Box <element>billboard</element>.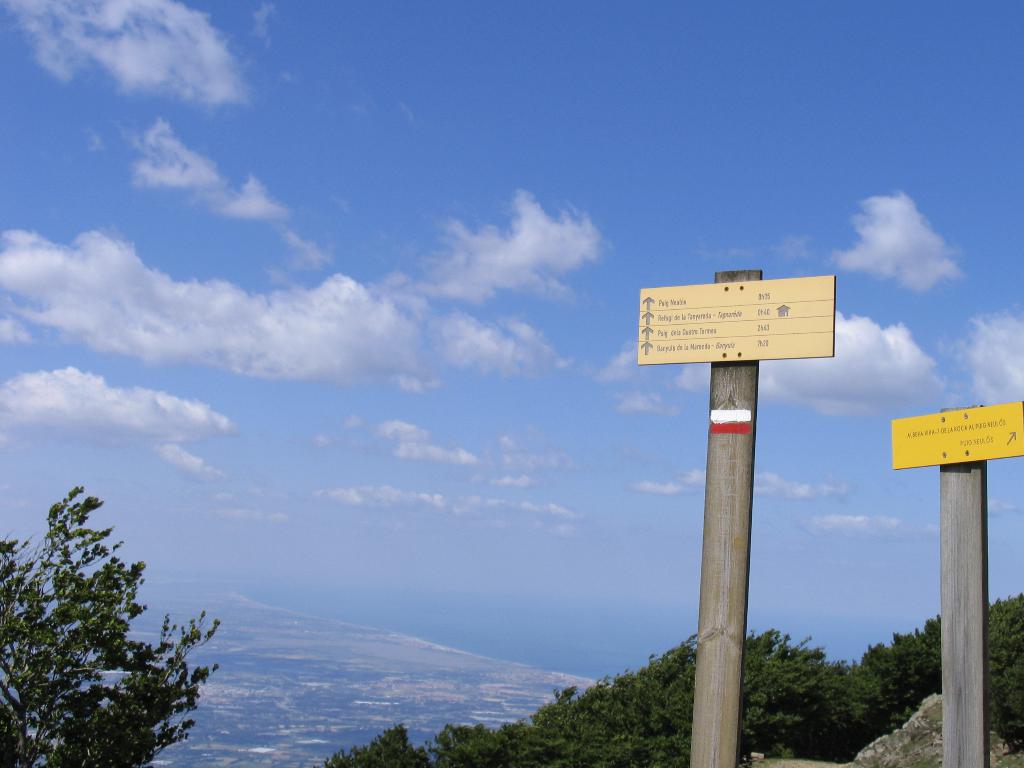
<bbox>632, 268, 845, 396</bbox>.
